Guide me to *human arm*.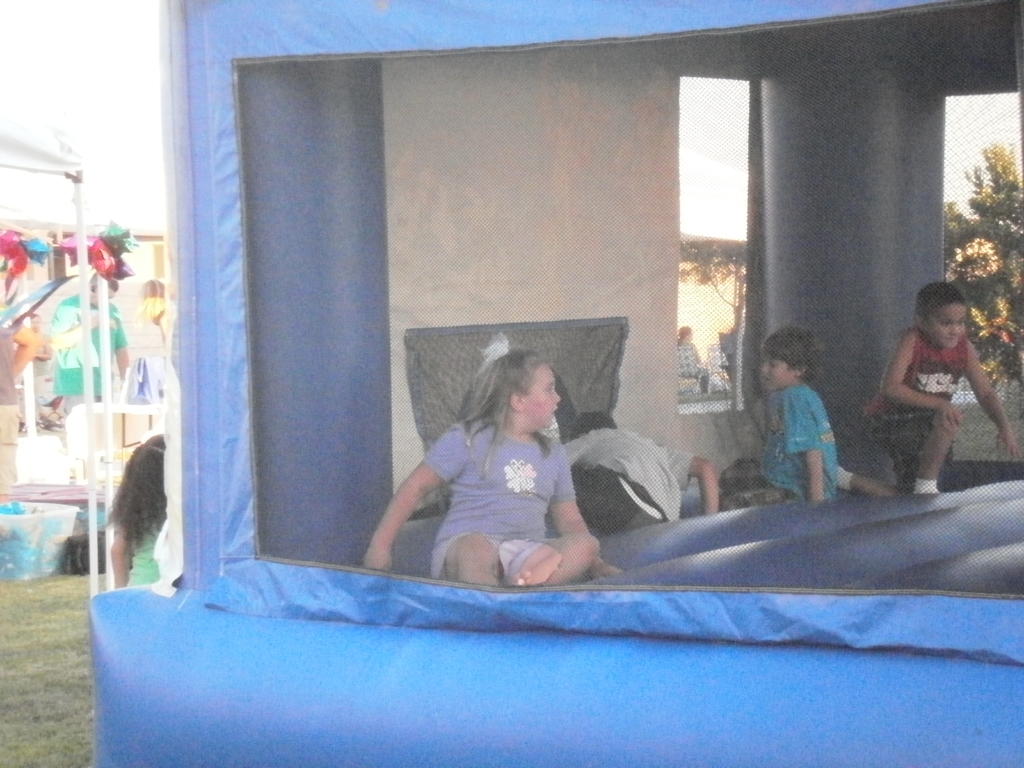
Guidance: Rect(963, 335, 1015, 455).
